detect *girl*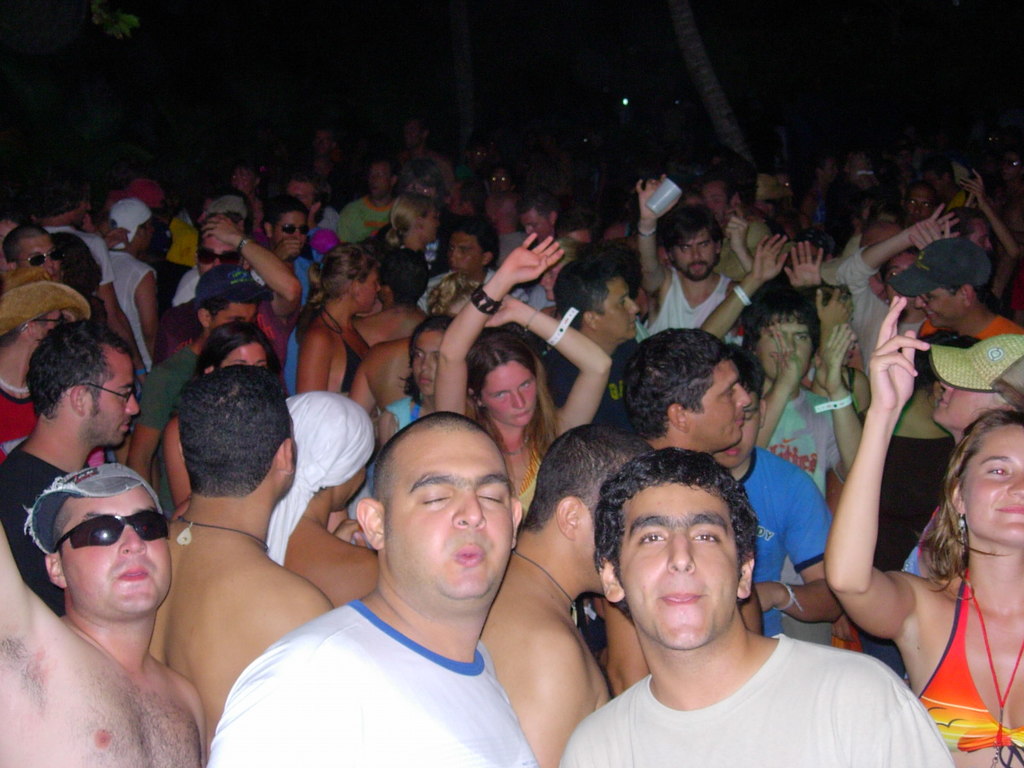
[x1=159, y1=322, x2=279, y2=507]
